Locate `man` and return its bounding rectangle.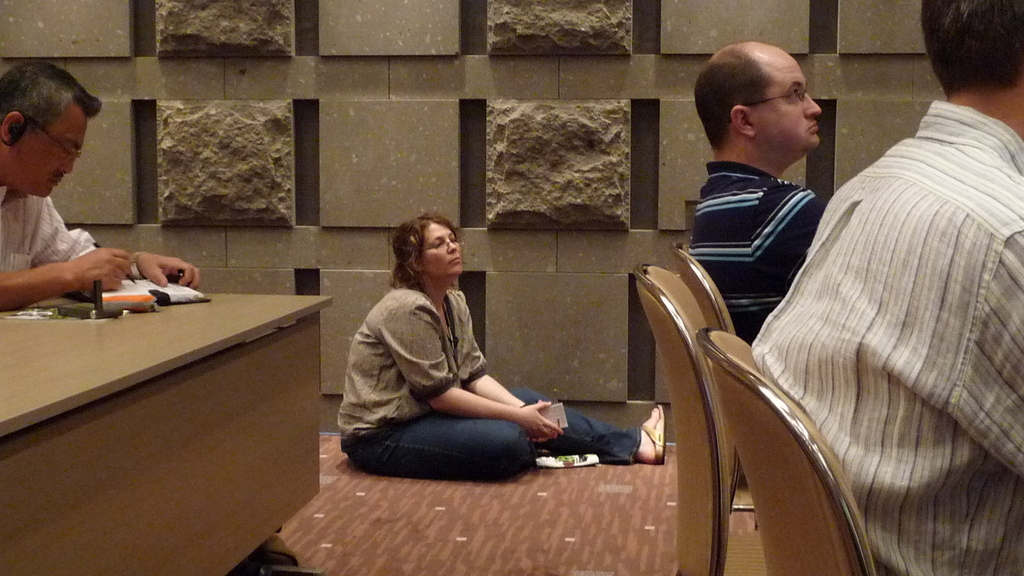
{"left": 0, "top": 60, "right": 207, "bottom": 312}.
